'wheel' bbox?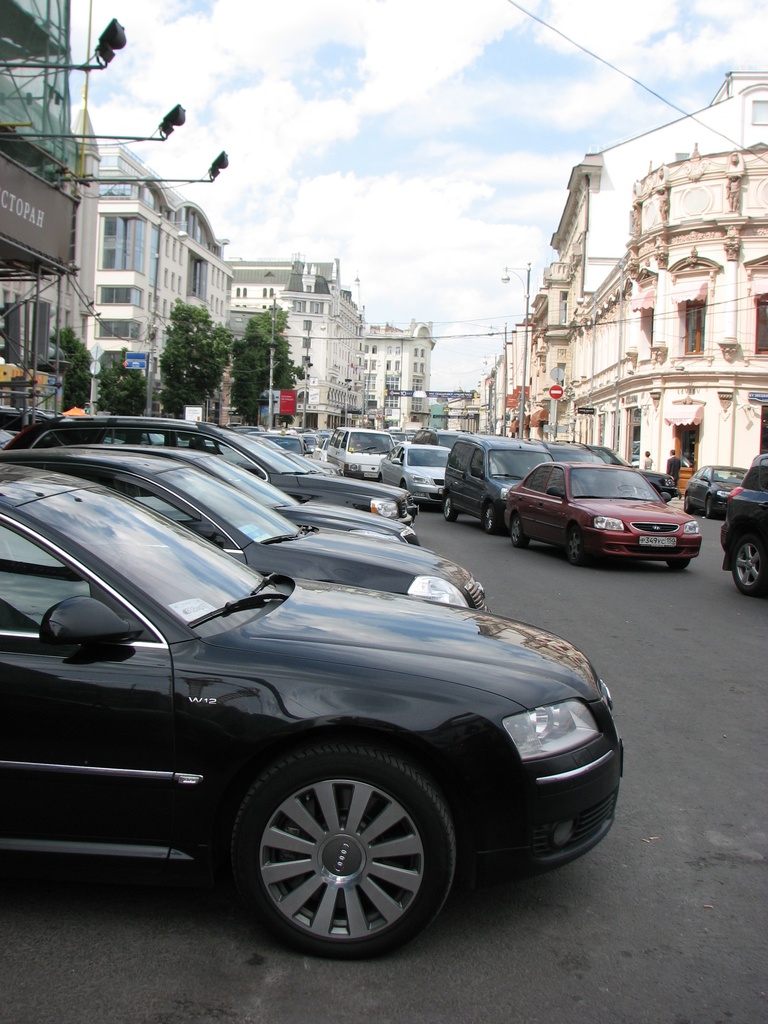
<bbox>478, 496, 504, 535</bbox>
